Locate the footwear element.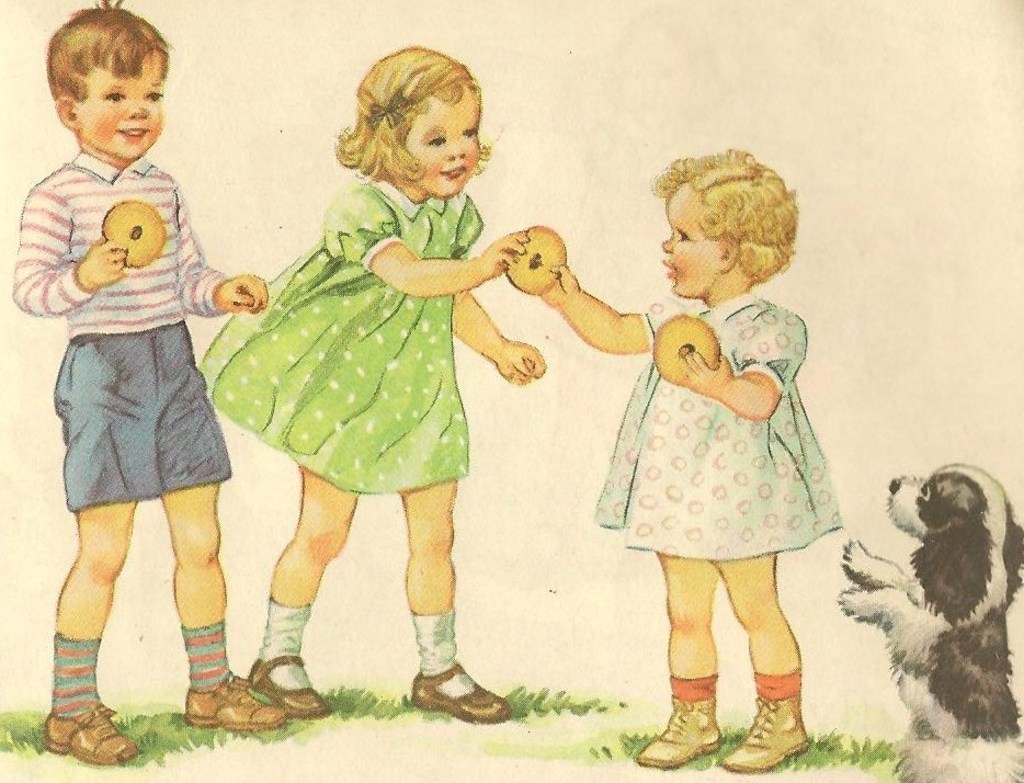
Element bbox: l=635, t=697, r=724, b=768.
